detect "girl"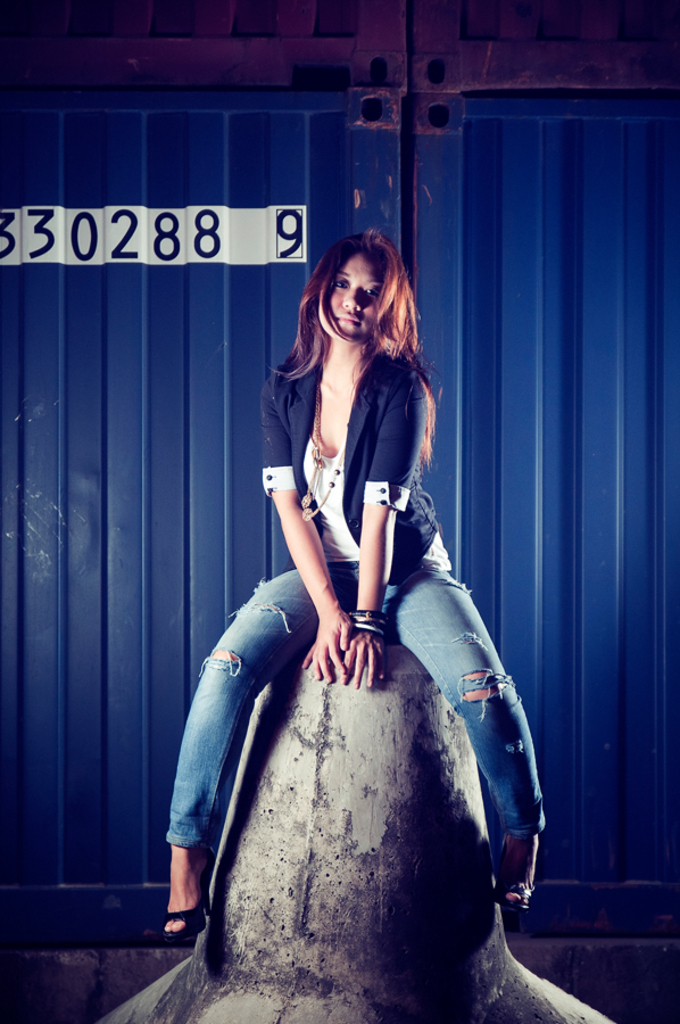
bbox=(157, 220, 545, 947)
